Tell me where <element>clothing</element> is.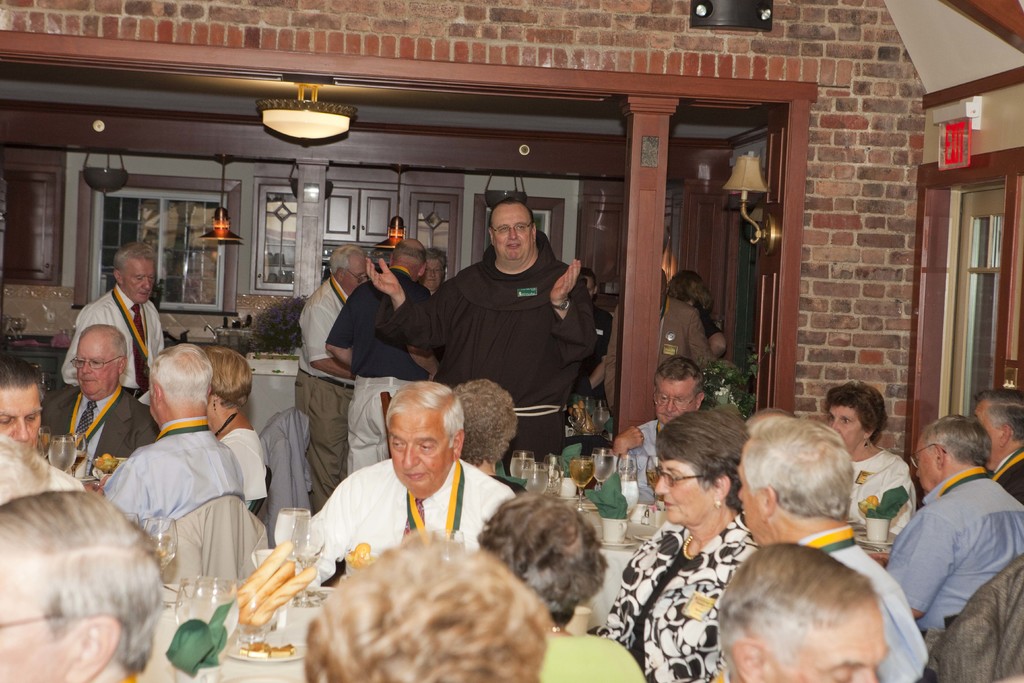
<element>clothing</element> is at bbox=[919, 555, 1023, 682].
